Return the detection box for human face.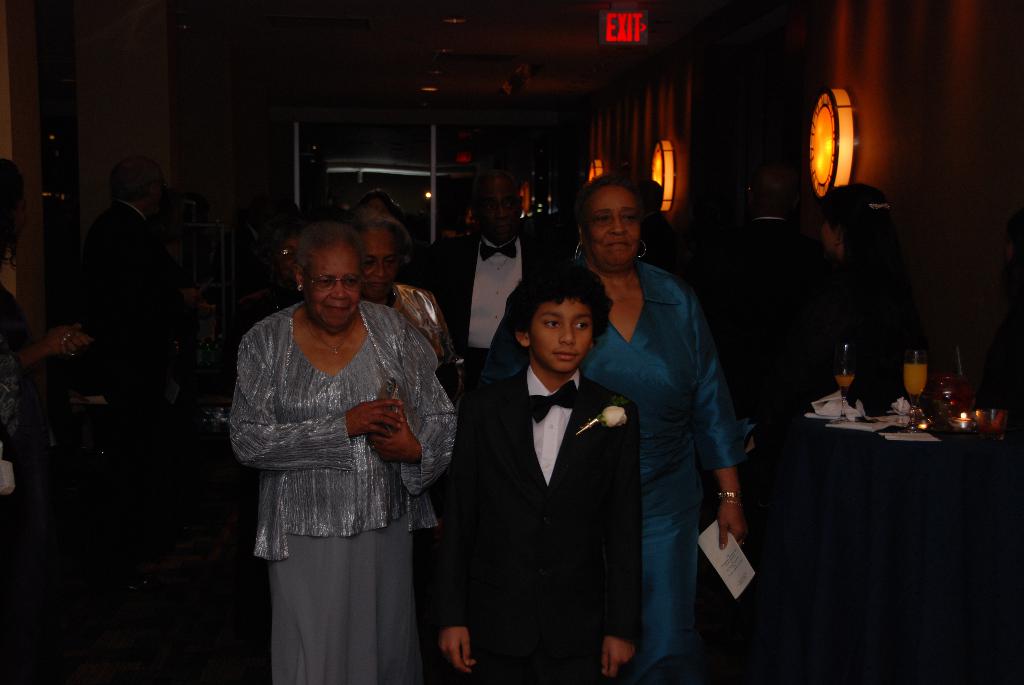
(left=478, top=182, right=520, bottom=237).
